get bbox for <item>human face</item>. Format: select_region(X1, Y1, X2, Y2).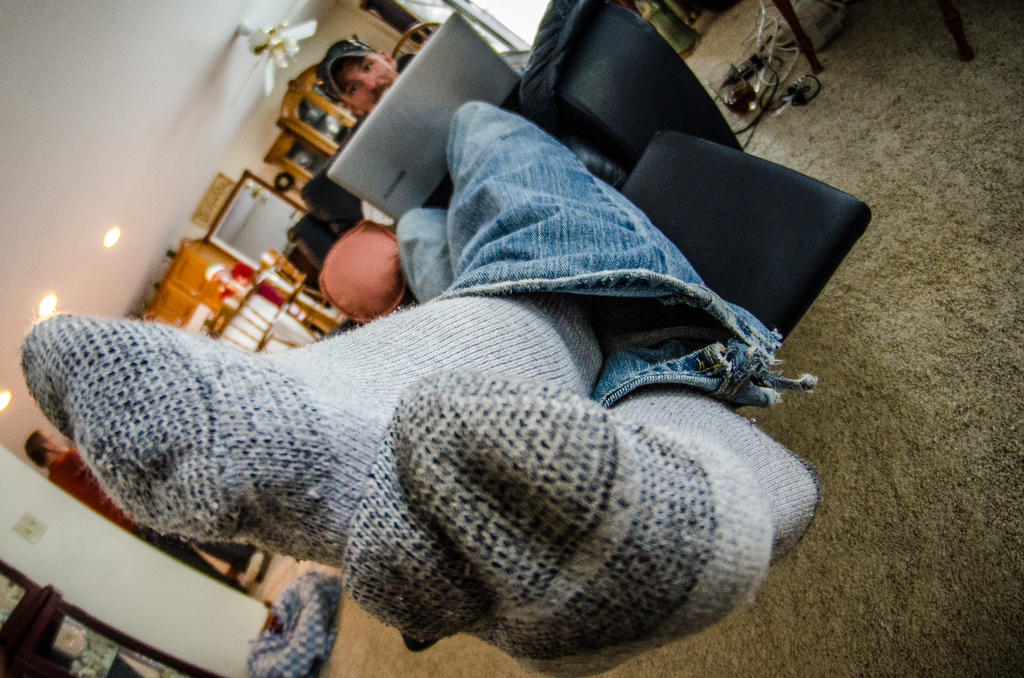
select_region(42, 431, 63, 452).
